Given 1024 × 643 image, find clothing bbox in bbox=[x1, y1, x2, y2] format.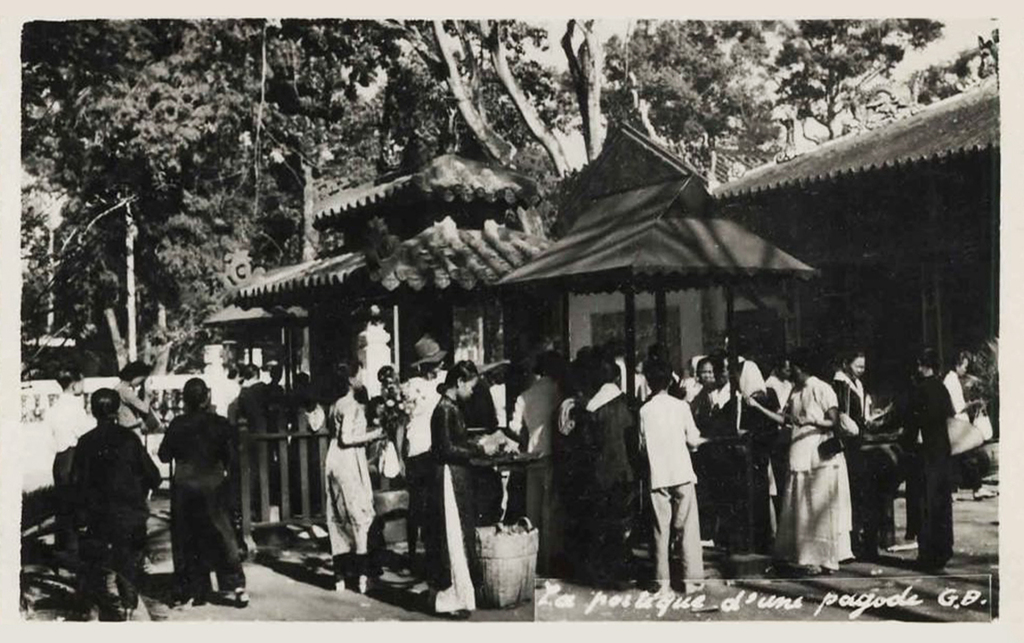
bbox=[231, 373, 277, 472].
